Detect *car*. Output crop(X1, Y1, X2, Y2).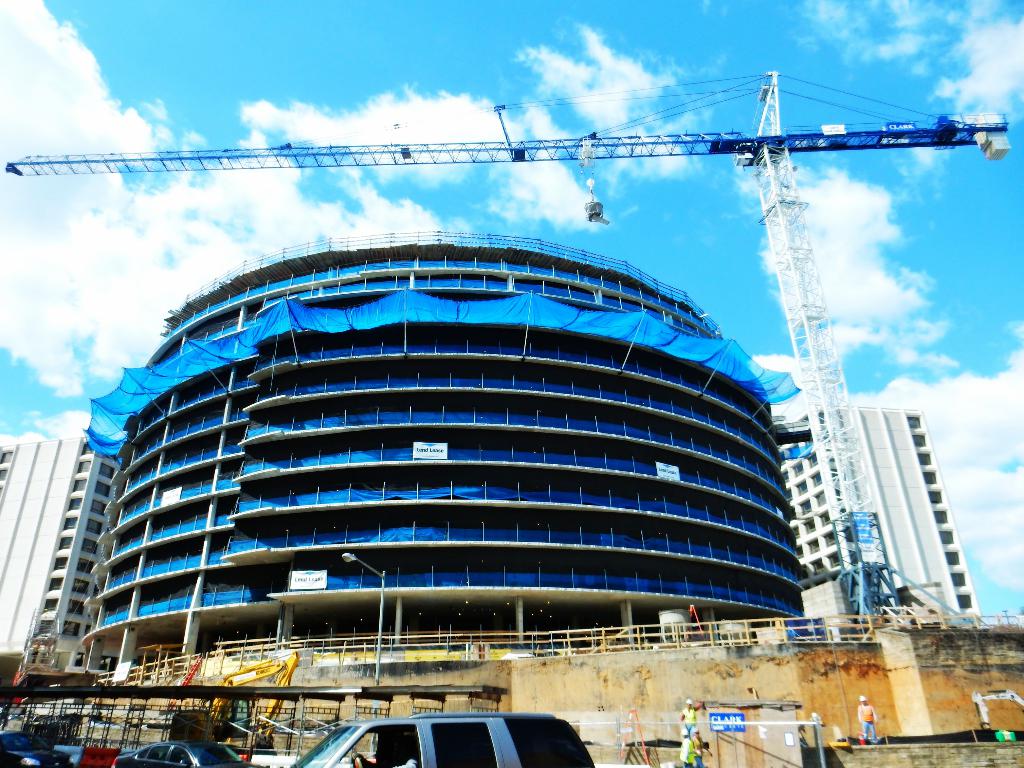
crop(0, 728, 72, 767).
